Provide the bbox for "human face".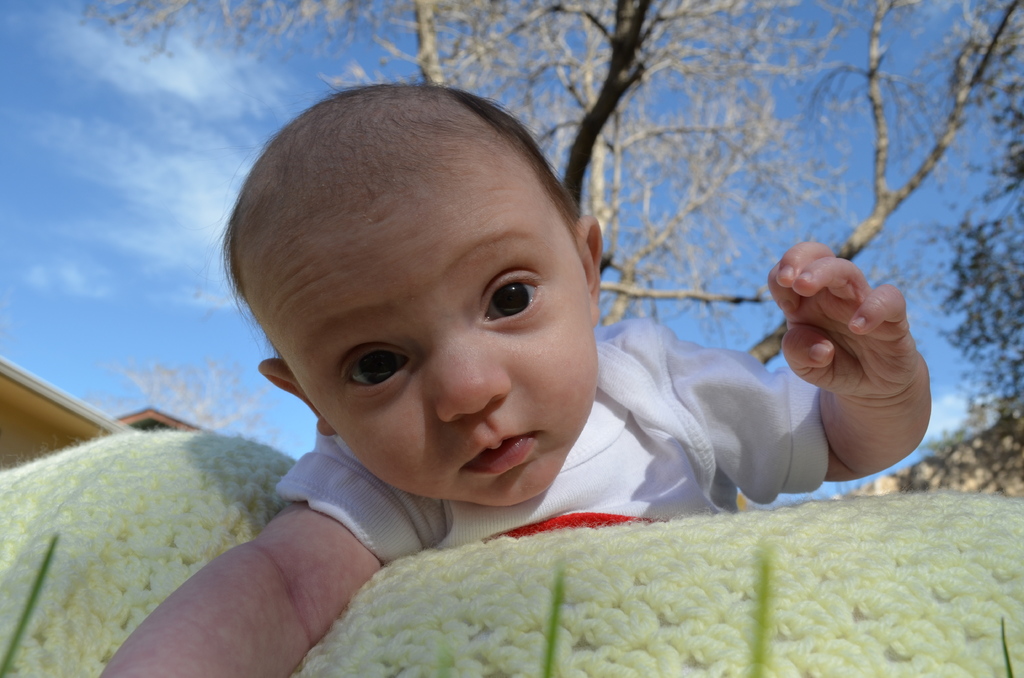
detection(244, 124, 604, 507).
